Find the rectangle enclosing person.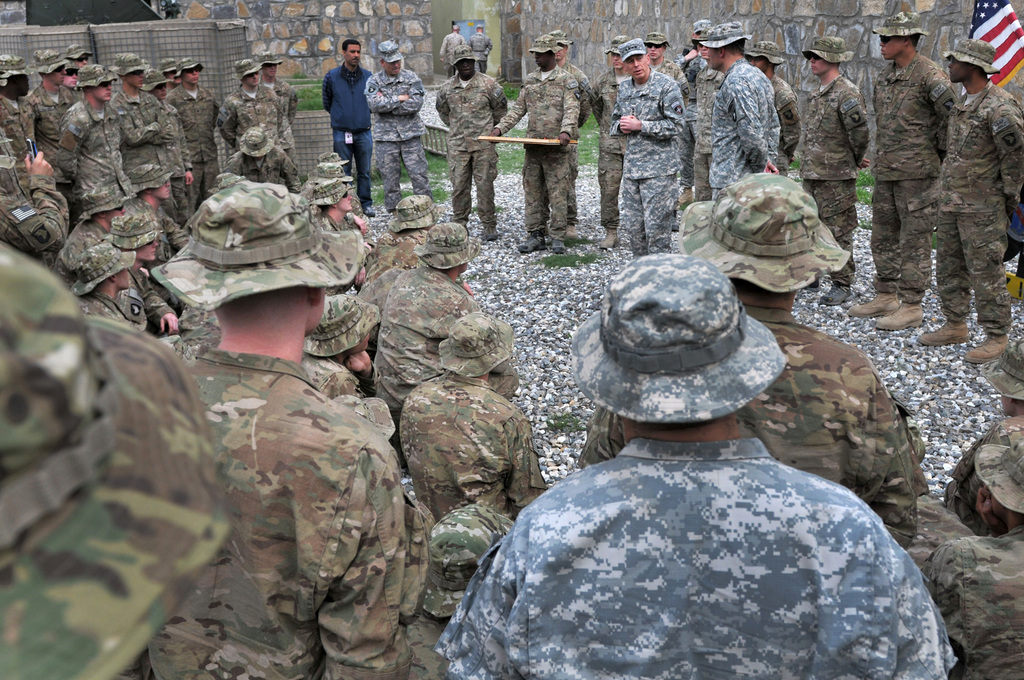
438, 26, 463, 77.
